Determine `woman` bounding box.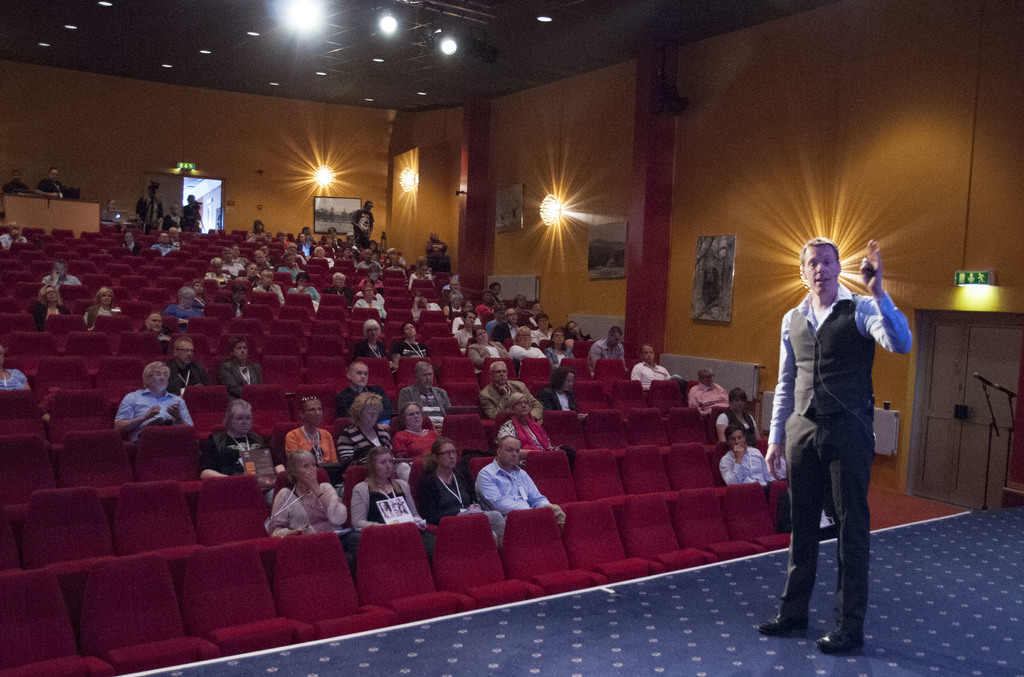
Determined: [left=346, top=446, right=420, bottom=526].
